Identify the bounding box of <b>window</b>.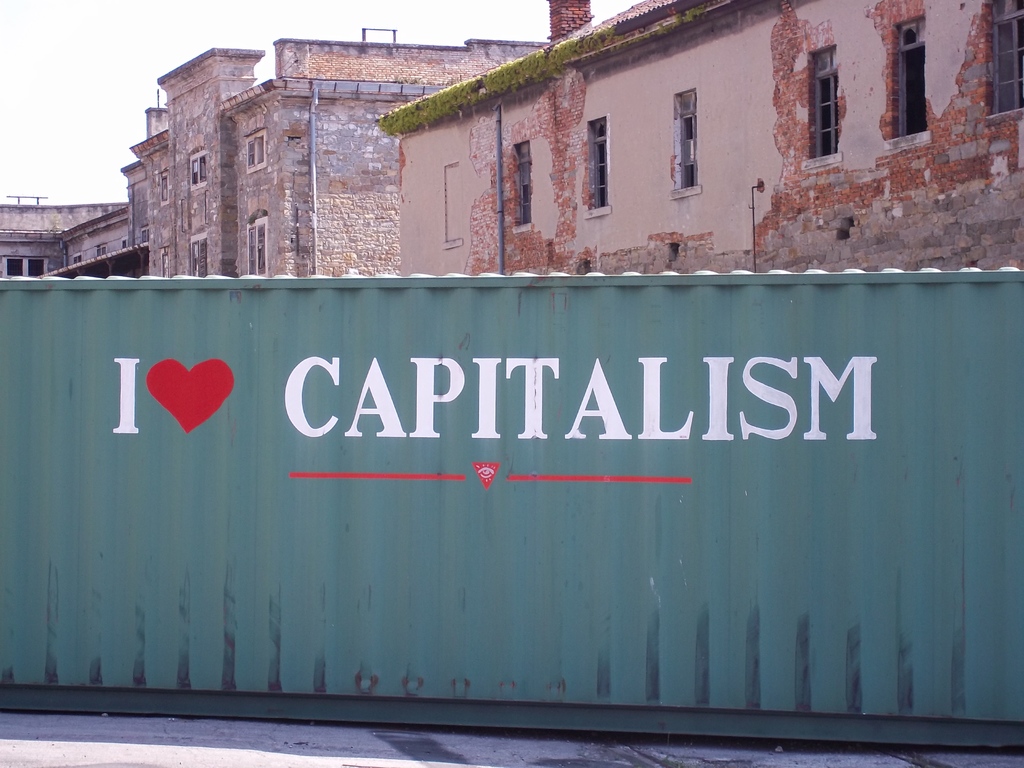
bbox(990, 0, 1023, 114).
